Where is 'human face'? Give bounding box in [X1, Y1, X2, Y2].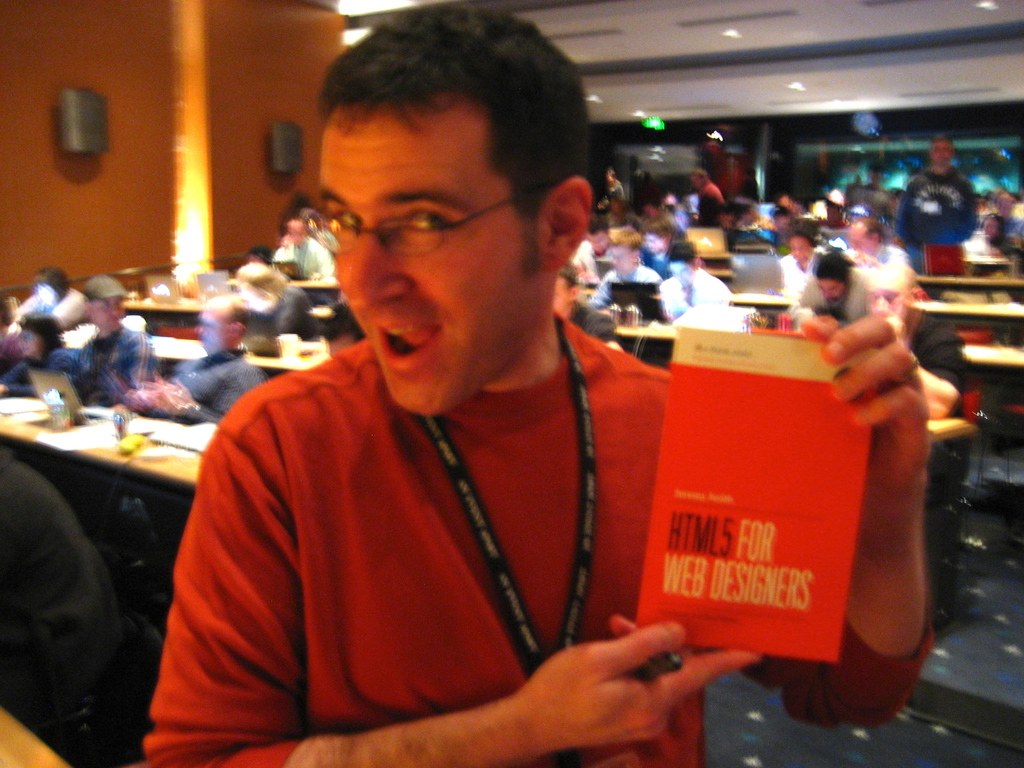
[850, 224, 876, 256].
